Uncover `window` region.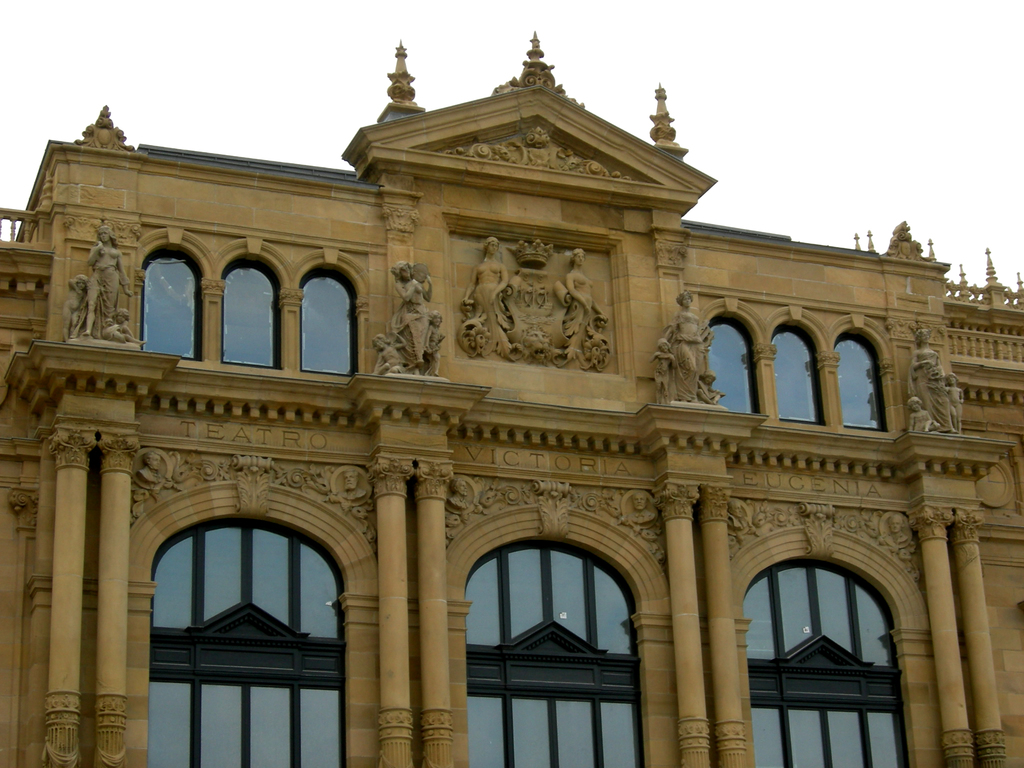
Uncovered: locate(465, 532, 646, 764).
